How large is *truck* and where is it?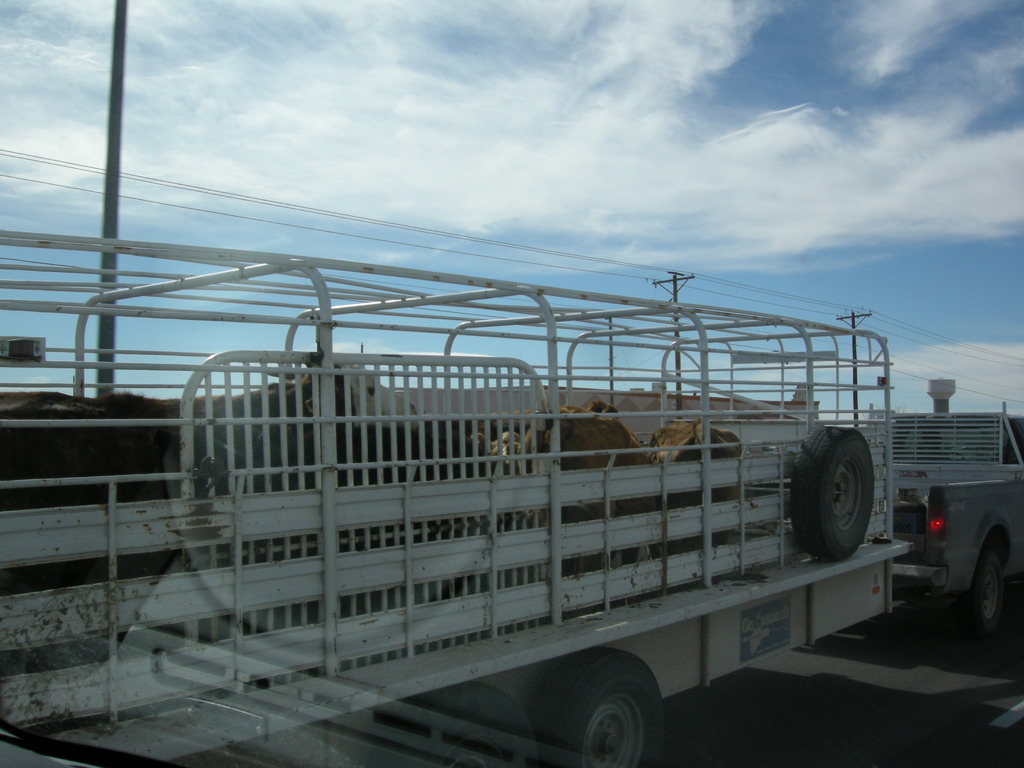
Bounding box: Rect(896, 368, 1023, 639).
